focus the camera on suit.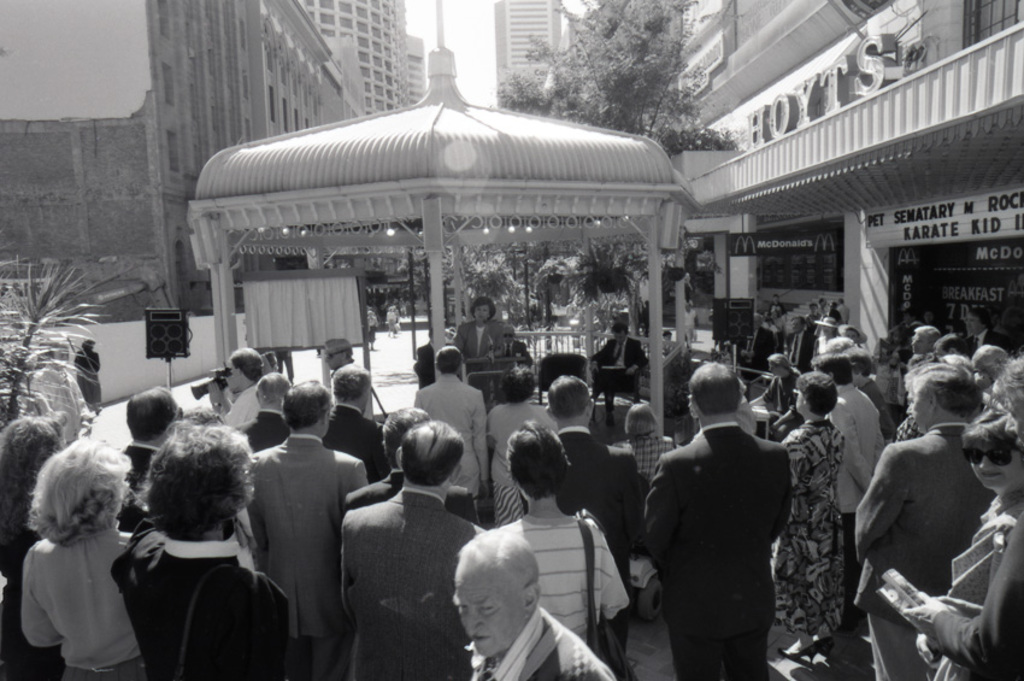
Focus region: pyautogui.locateOnScreen(849, 429, 1000, 680).
